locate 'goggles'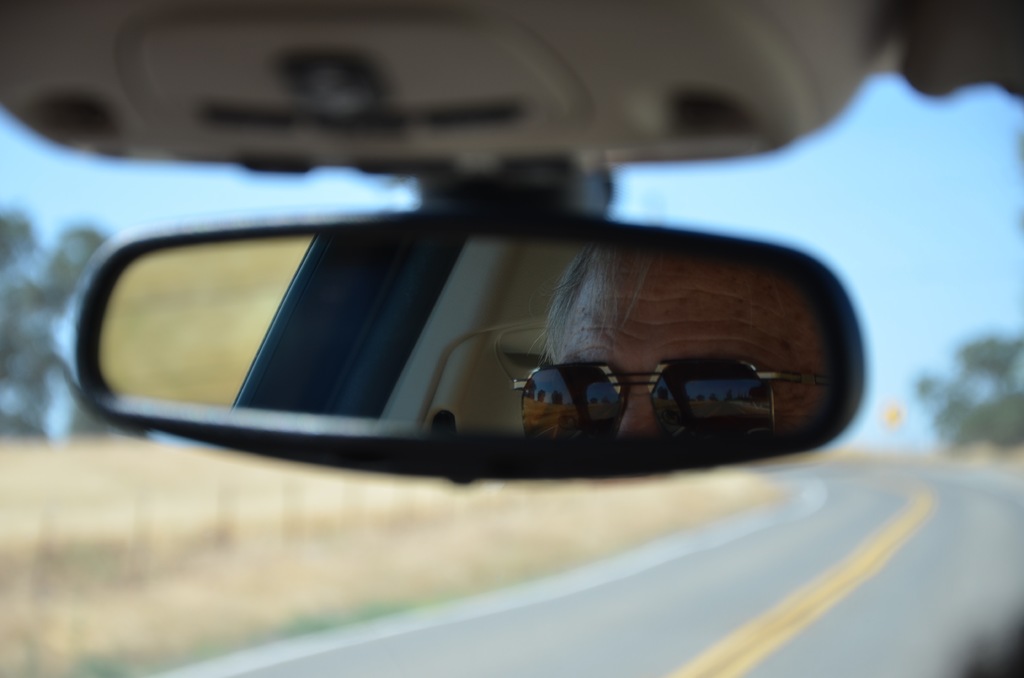
detection(499, 352, 828, 469)
